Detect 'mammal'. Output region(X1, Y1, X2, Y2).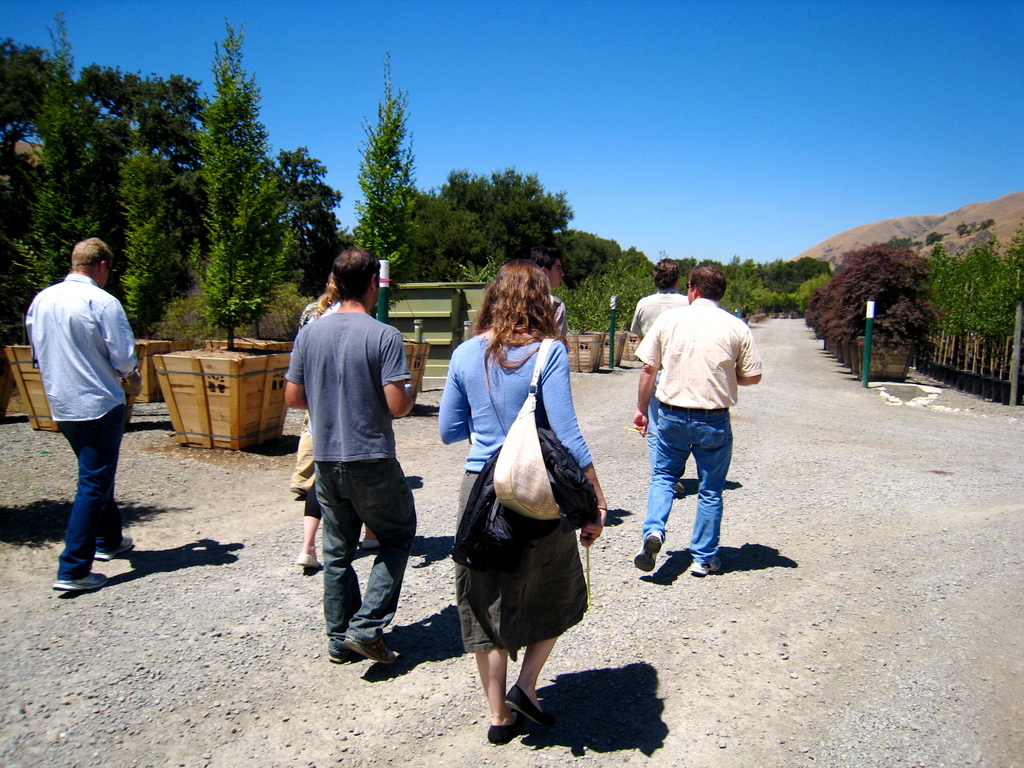
region(631, 259, 764, 580).
